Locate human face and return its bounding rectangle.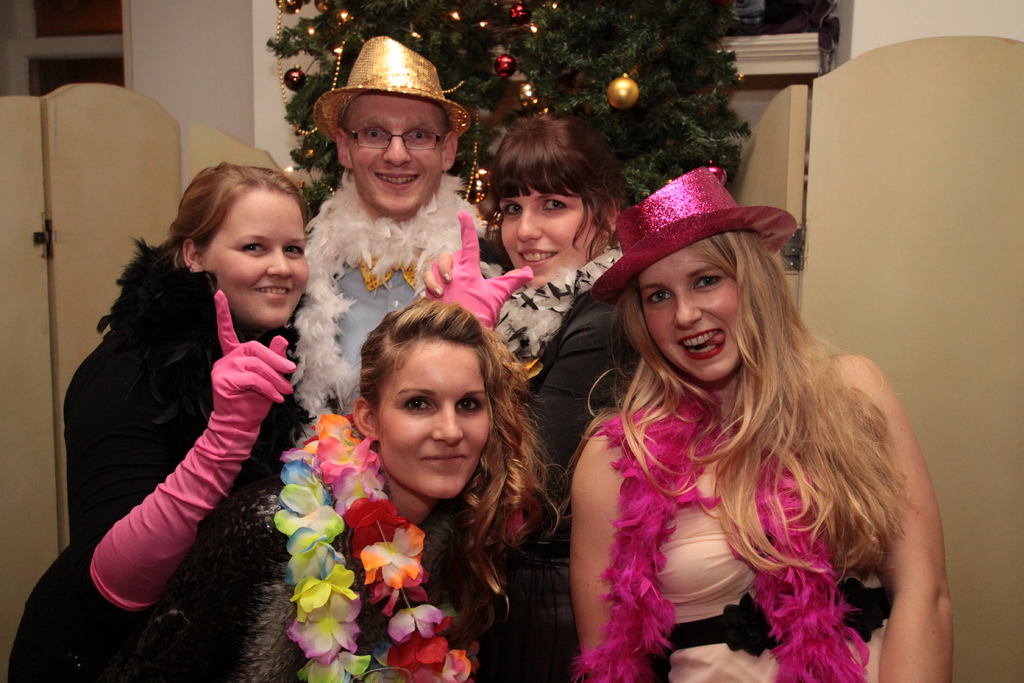
x1=494, y1=172, x2=598, y2=294.
